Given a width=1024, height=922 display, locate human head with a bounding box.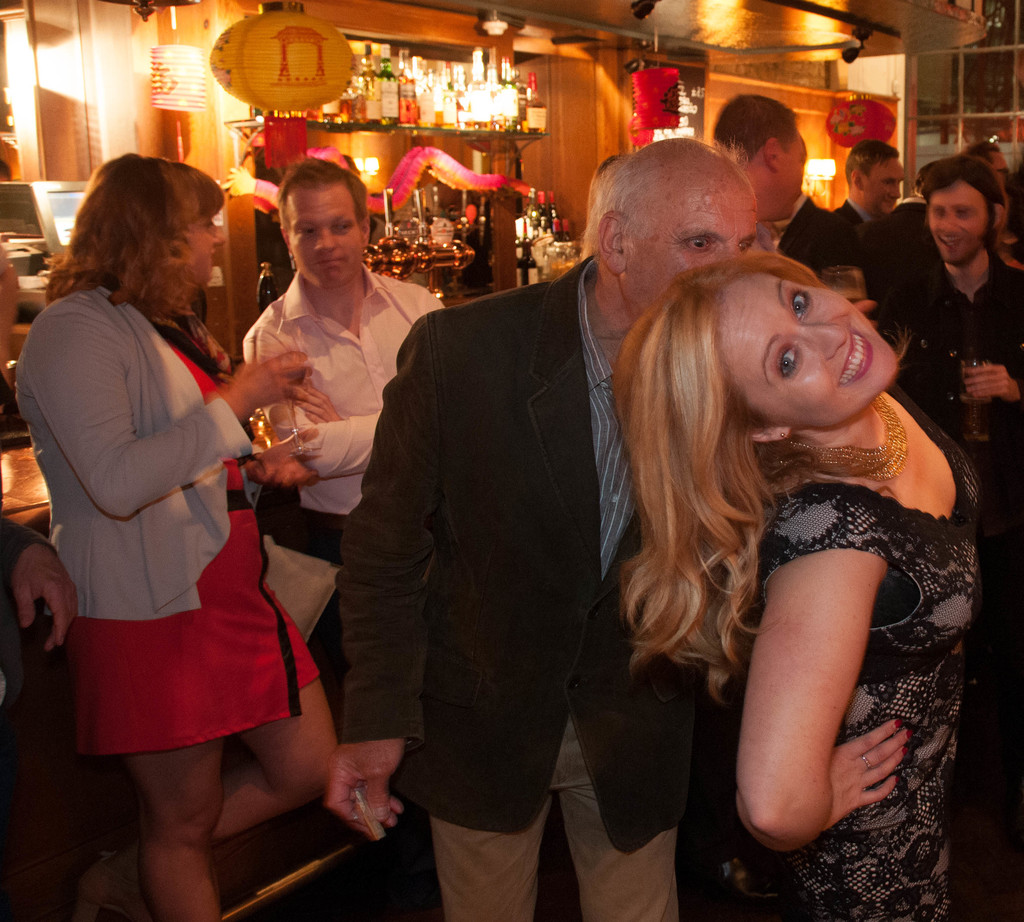
Located: [x1=620, y1=130, x2=793, y2=311].
